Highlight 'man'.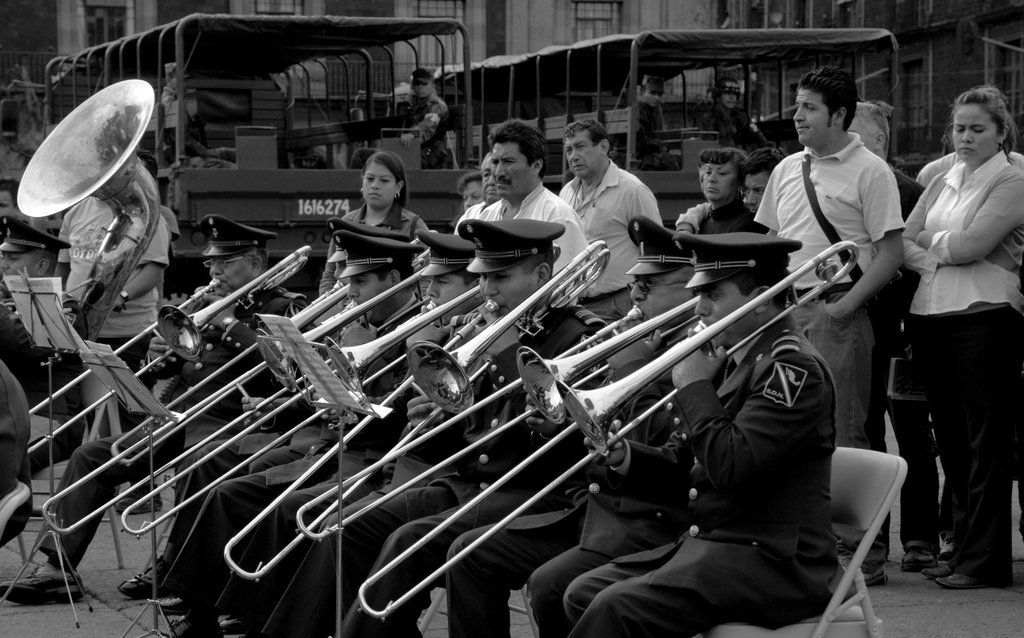
Highlighted region: locate(443, 123, 587, 280).
